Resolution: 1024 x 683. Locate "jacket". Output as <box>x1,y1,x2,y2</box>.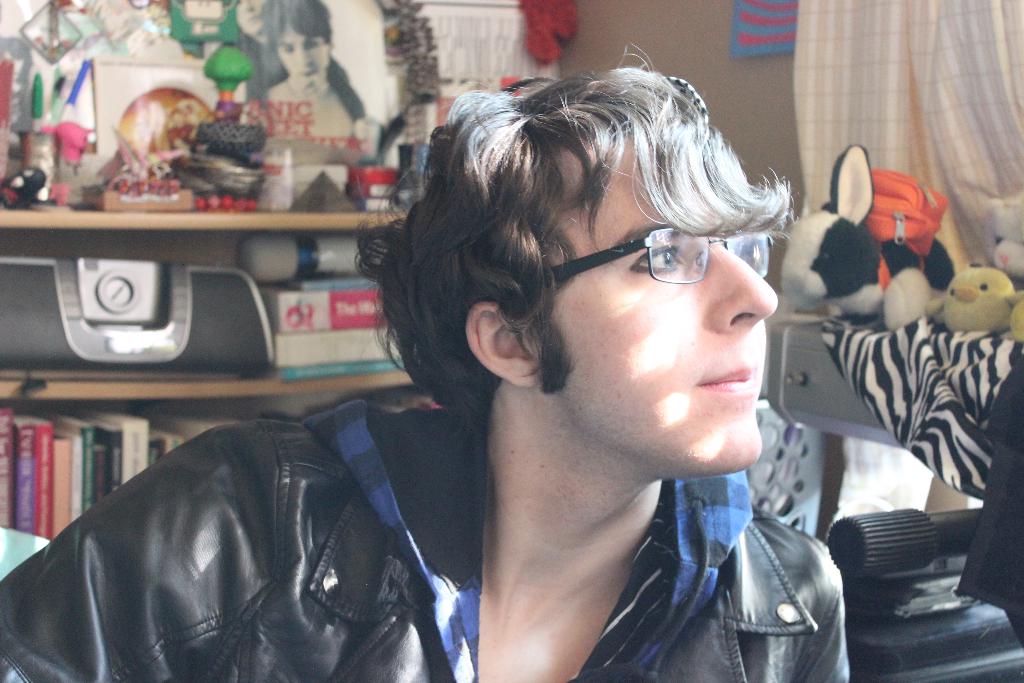
<box>0,400,851,682</box>.
